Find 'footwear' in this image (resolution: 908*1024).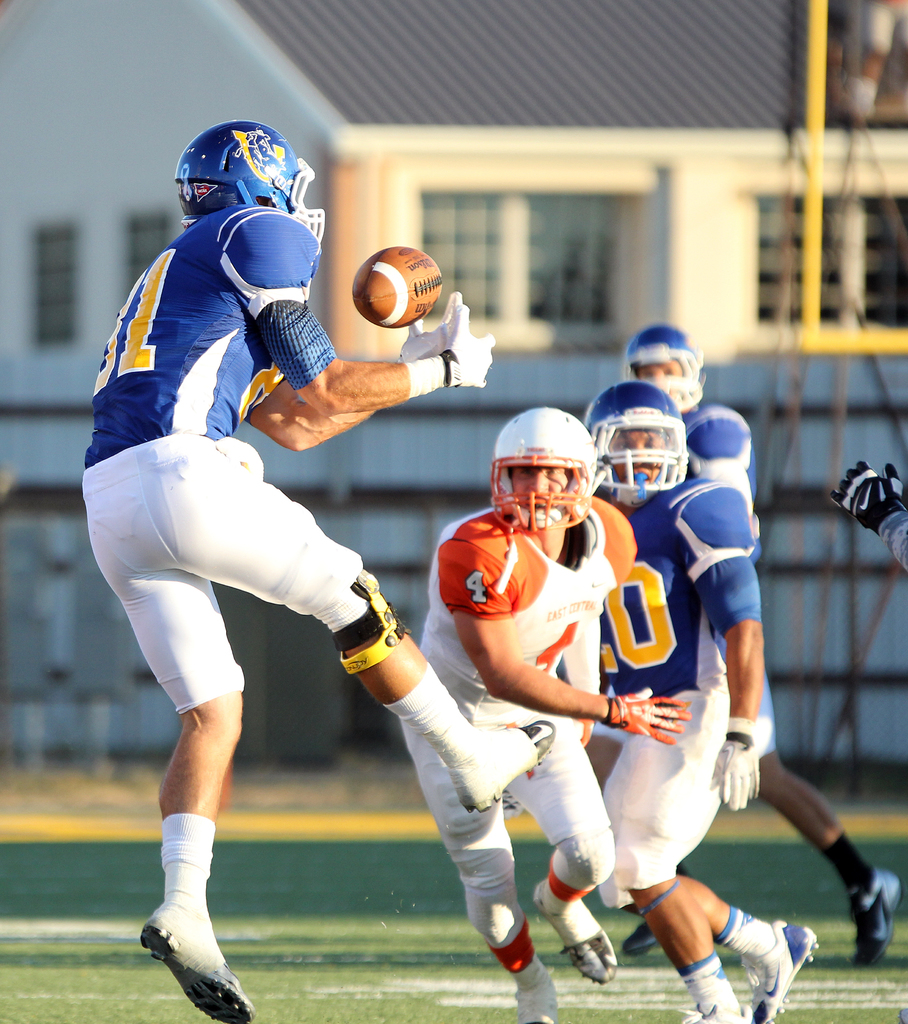
l=678, t=998, r=751, b=1023.
